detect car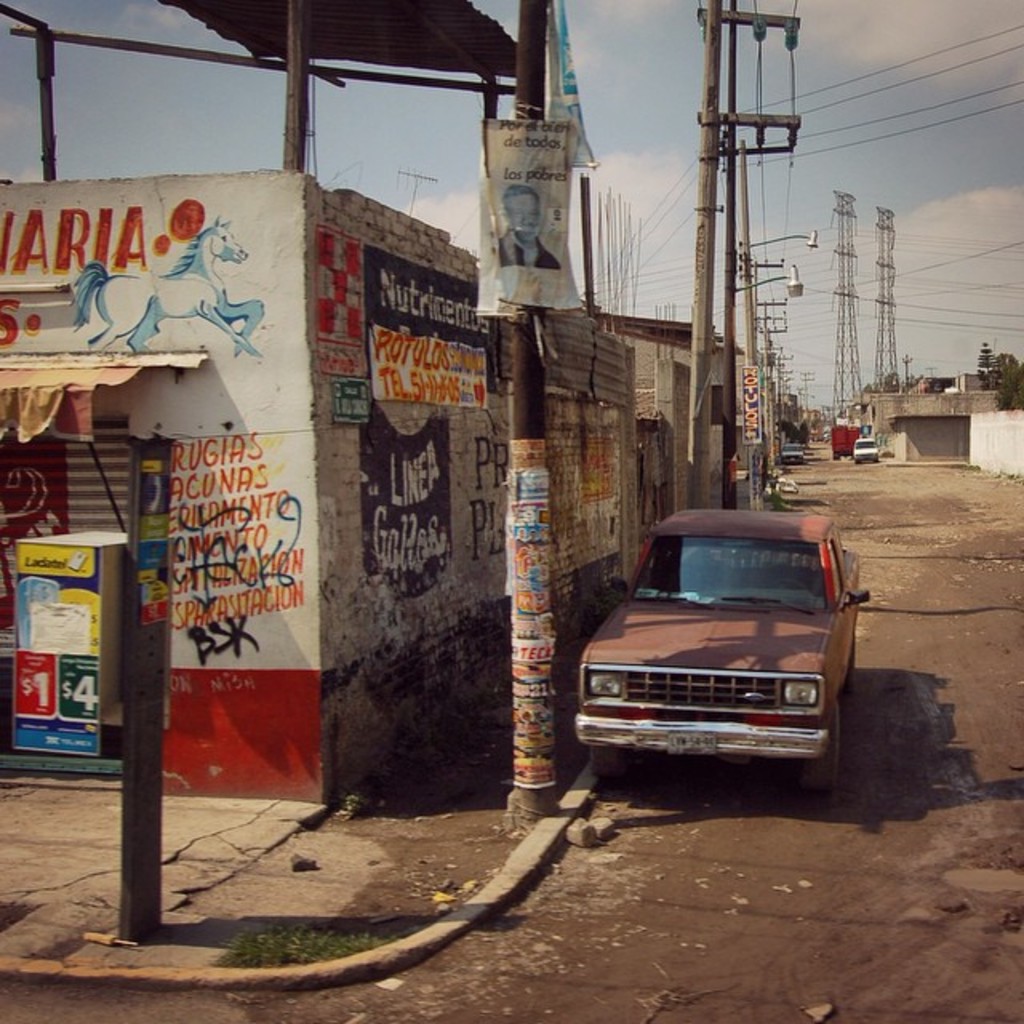
(846, 440, 874, 461)
